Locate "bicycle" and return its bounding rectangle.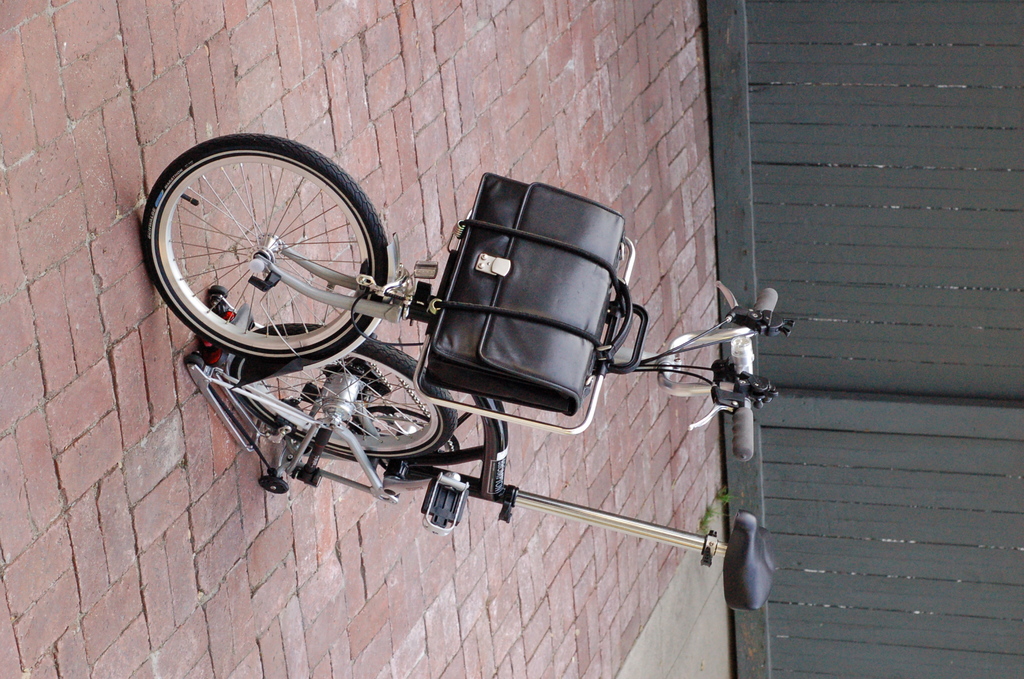
bbox=(142, 135, 794, 612).
